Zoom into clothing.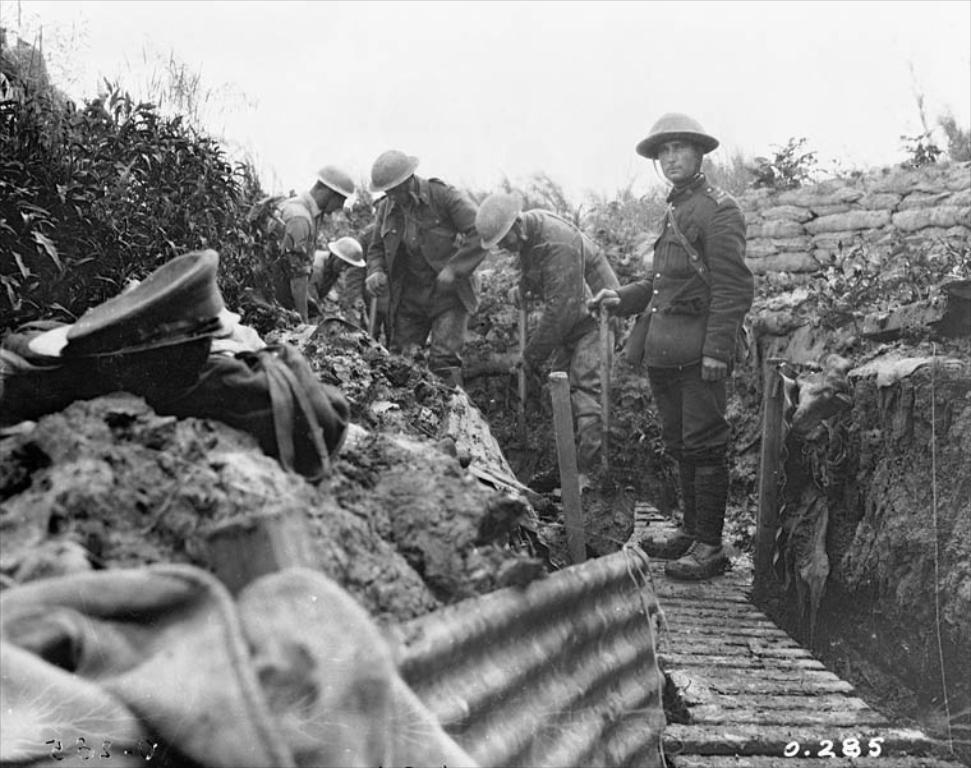
Zoom target: bbox=[365, 170, 489, 357].
